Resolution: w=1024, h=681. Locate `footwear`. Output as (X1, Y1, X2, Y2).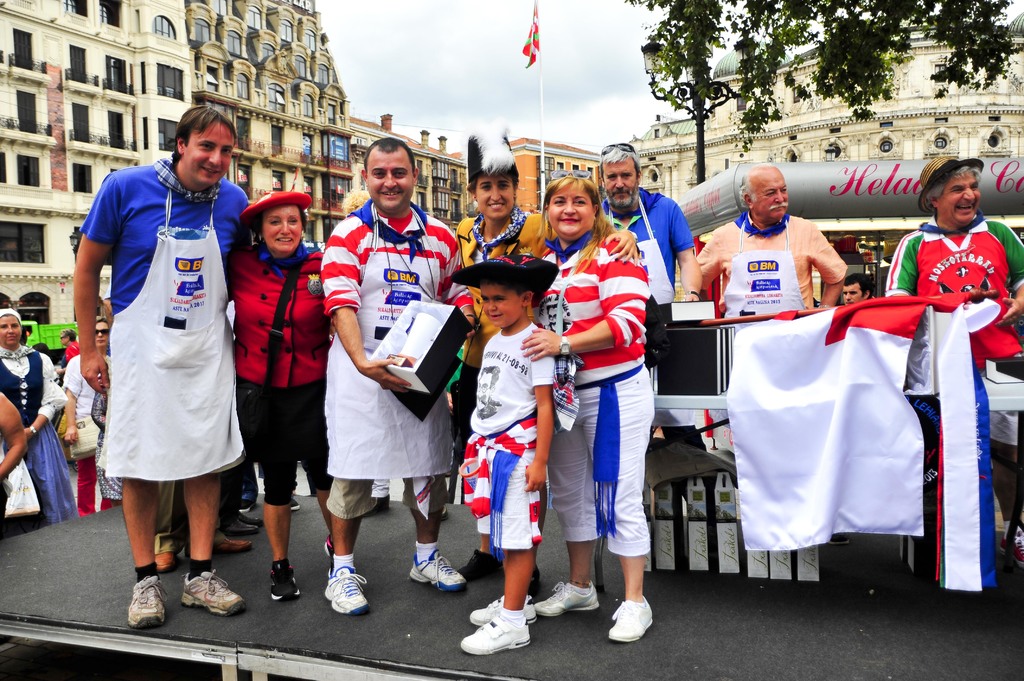
(471, 594, 533, 621).
